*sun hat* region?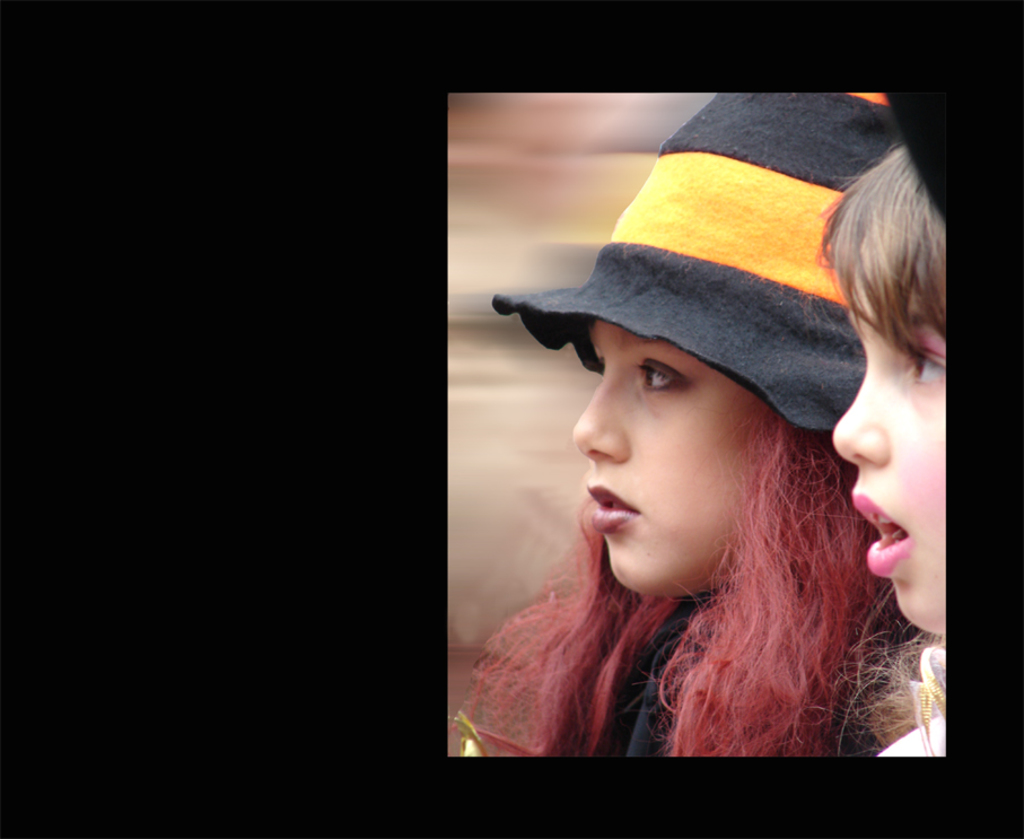
[x1=481, y1=85, x2=979, y2=425]
